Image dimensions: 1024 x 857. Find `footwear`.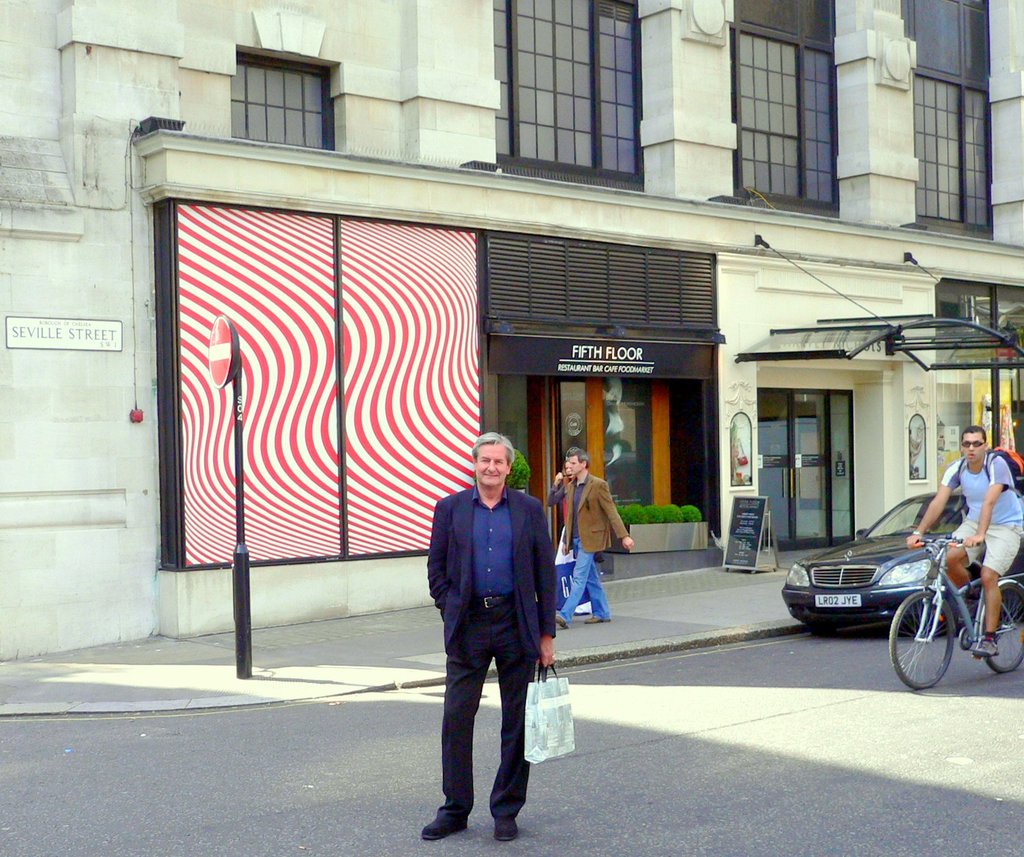
pyautogui.locateOnScreen(972, 637, 999, 654).
